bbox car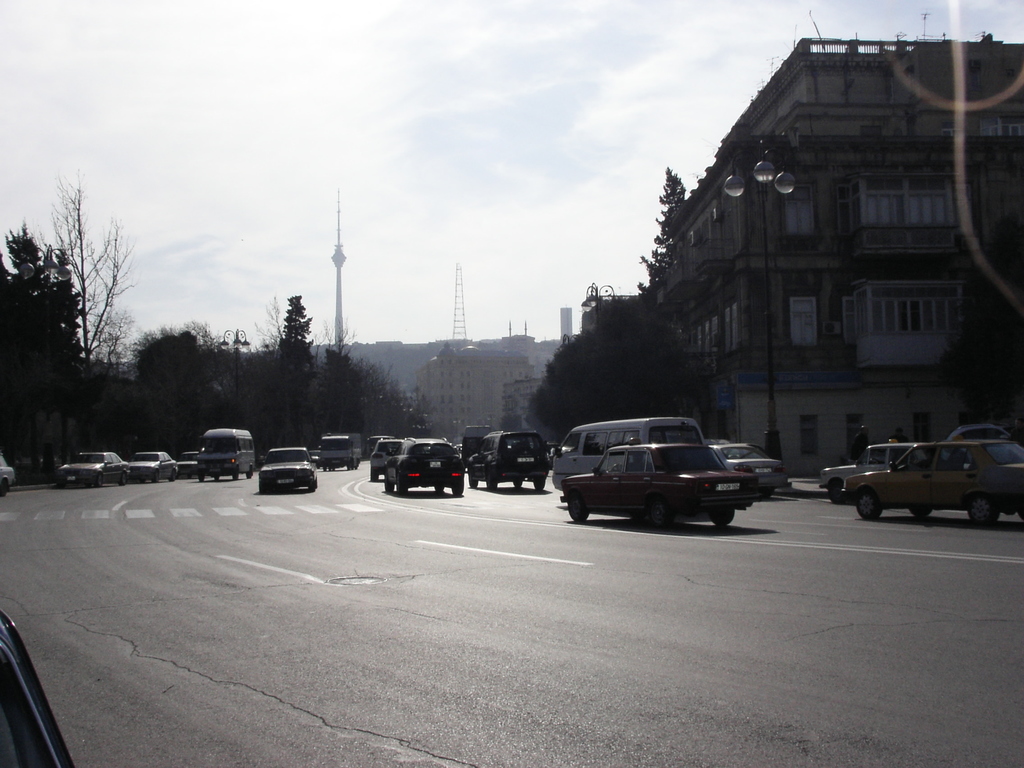
rect(387, 436, 460, 496)
